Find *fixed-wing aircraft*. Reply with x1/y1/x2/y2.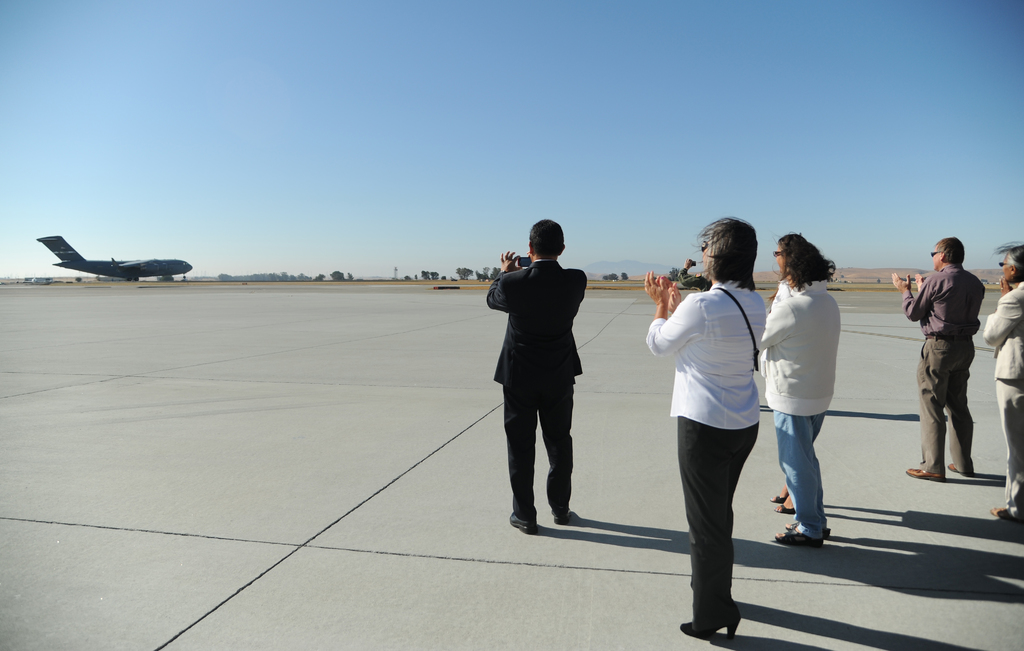
34/230/195/289.
